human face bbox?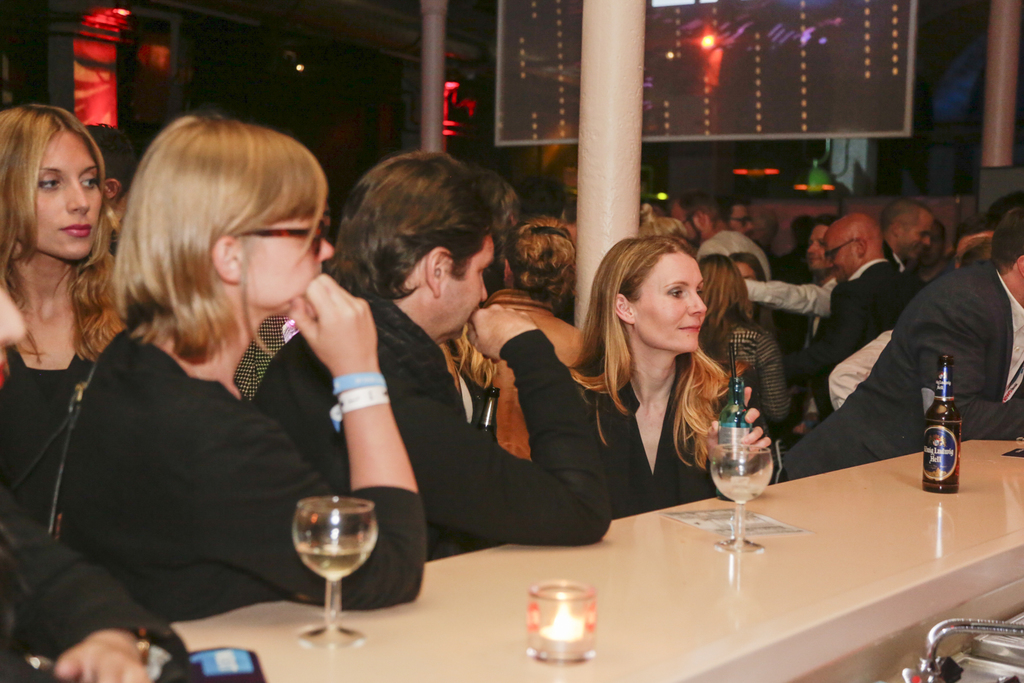
726,204,754,235
